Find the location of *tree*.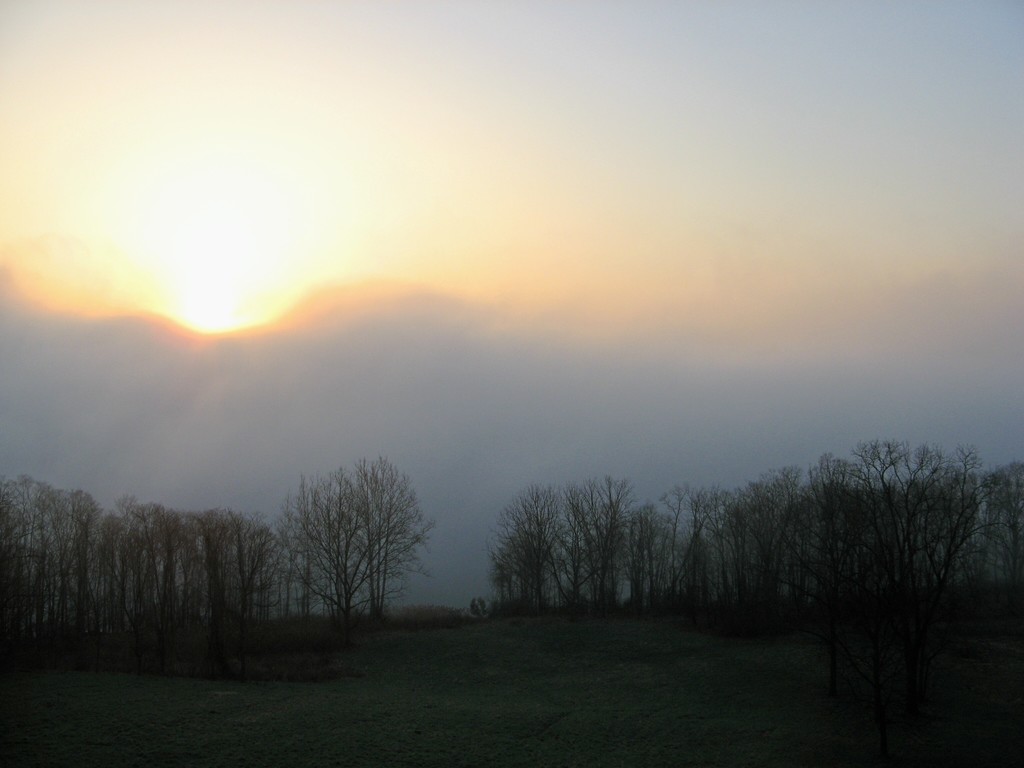
Location: crop(988, 473, 1023, 579).
